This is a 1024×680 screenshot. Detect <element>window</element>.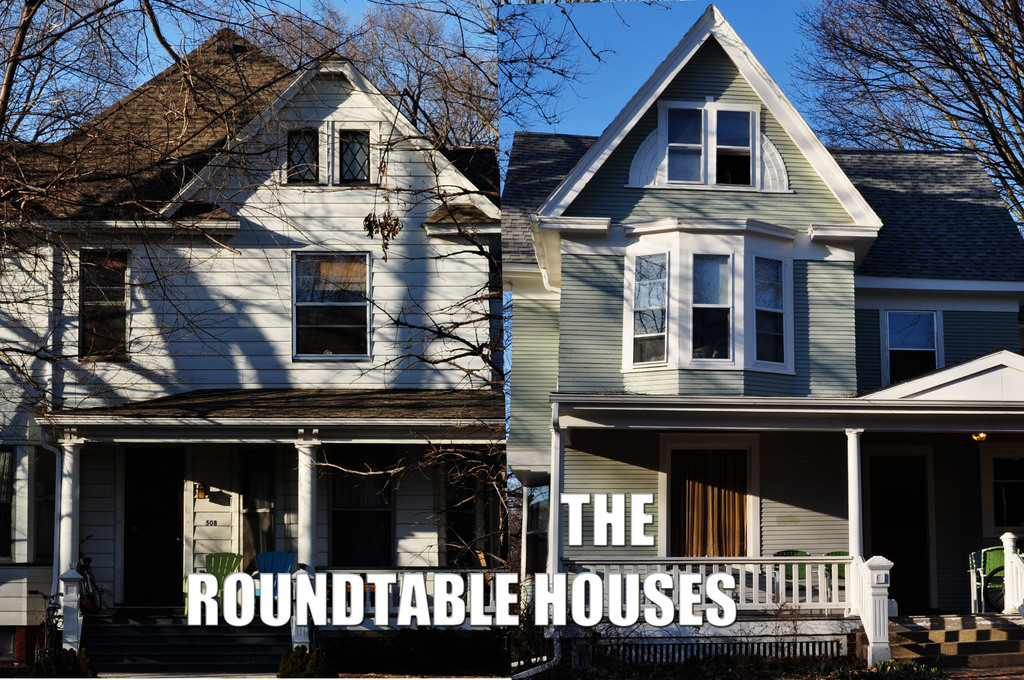
bbox(641, 93, 781, 198).
